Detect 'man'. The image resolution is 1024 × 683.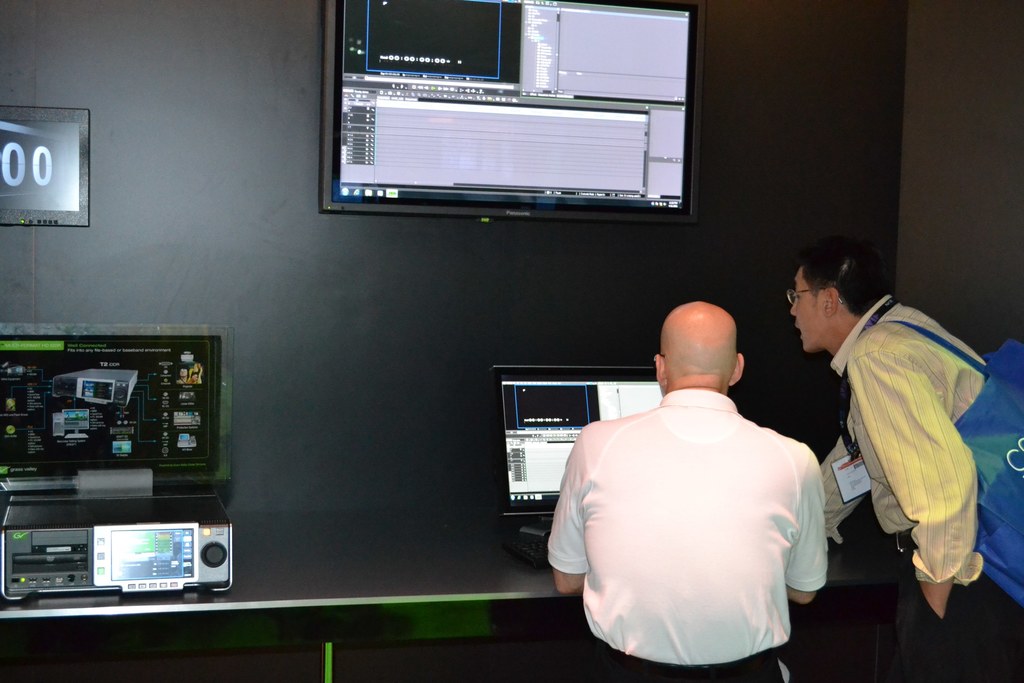
(788, 238, 1023, 682).
